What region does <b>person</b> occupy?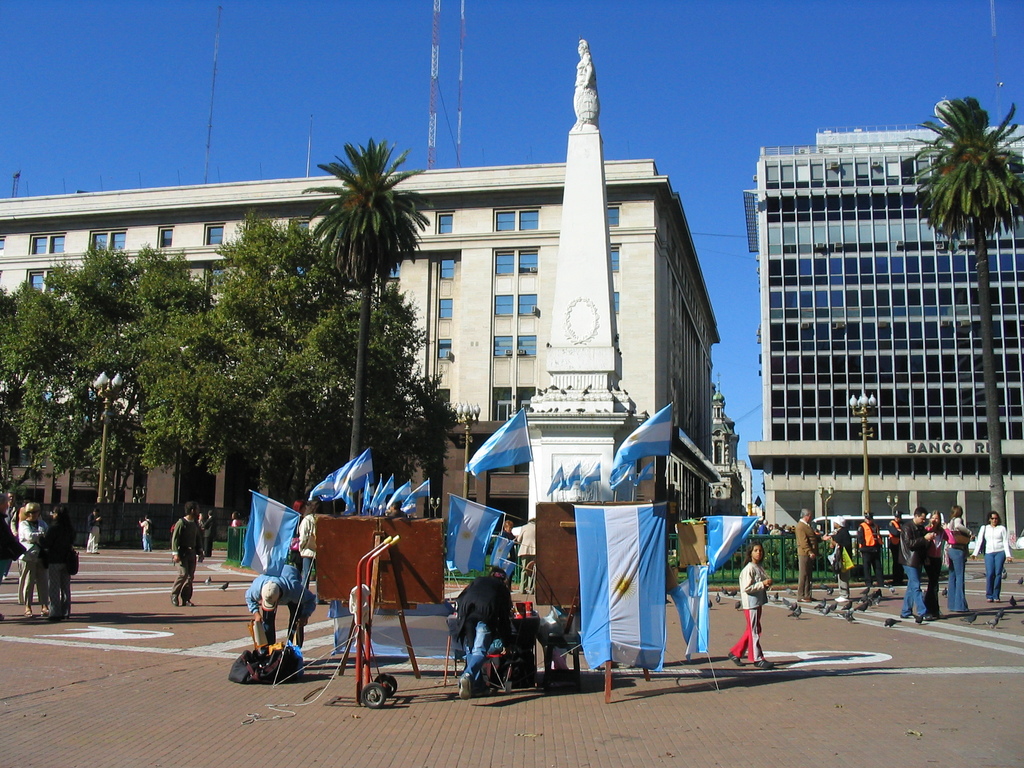
bbox=[943, 506, 970, 613].
